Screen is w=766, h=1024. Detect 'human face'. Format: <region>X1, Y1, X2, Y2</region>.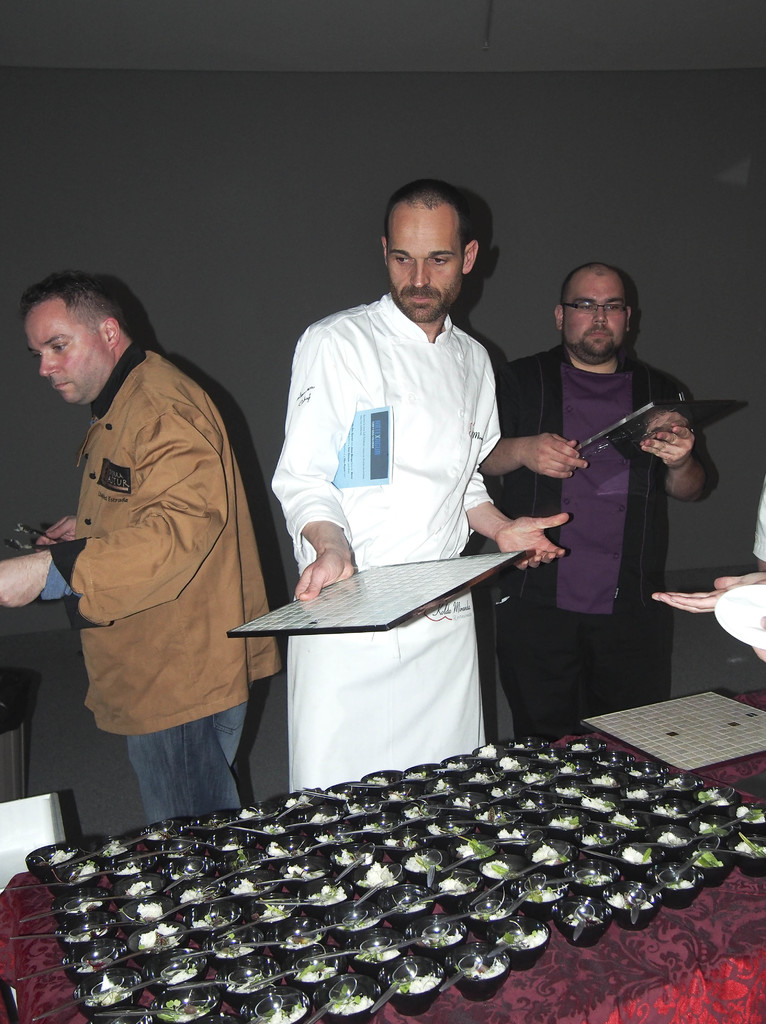
<region>386, 199, 459, 318</region>.
